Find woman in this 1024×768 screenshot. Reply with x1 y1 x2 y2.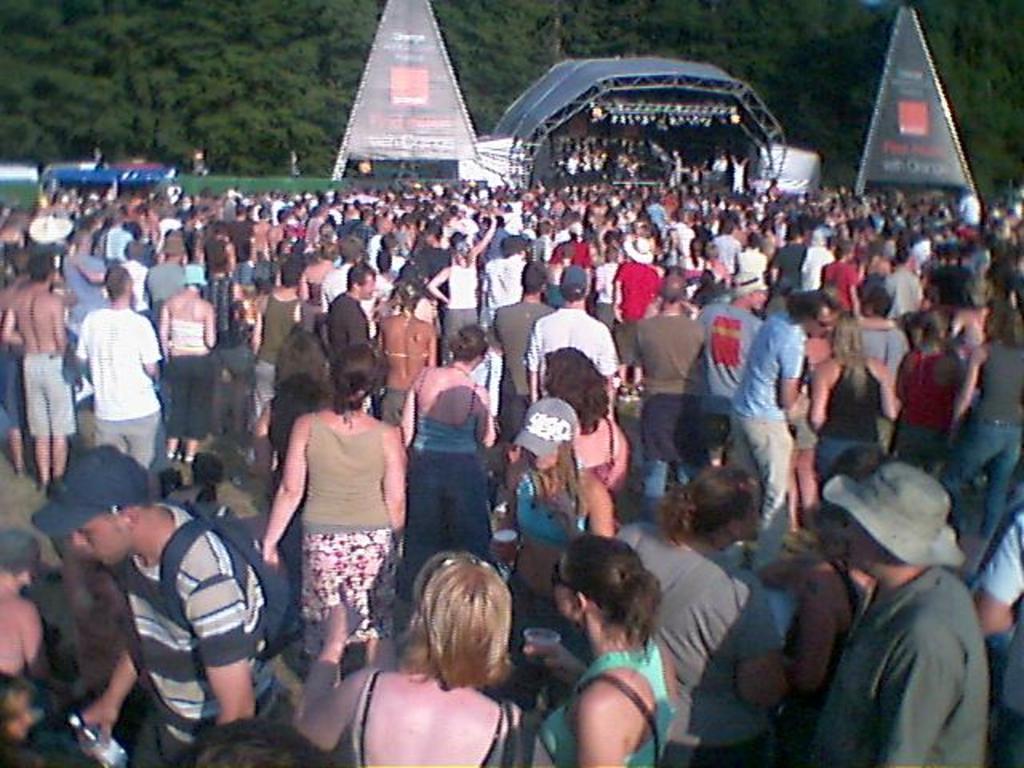
616 464 794 766.
